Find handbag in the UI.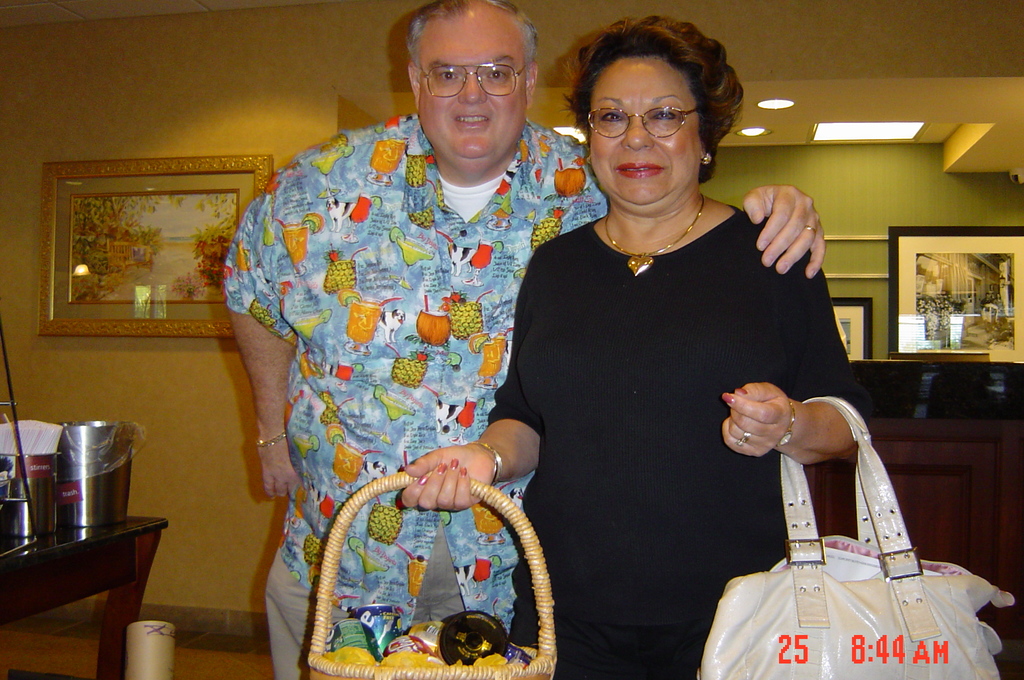
UI element at x1=690, y1=396, x2=1023, y2=679.
